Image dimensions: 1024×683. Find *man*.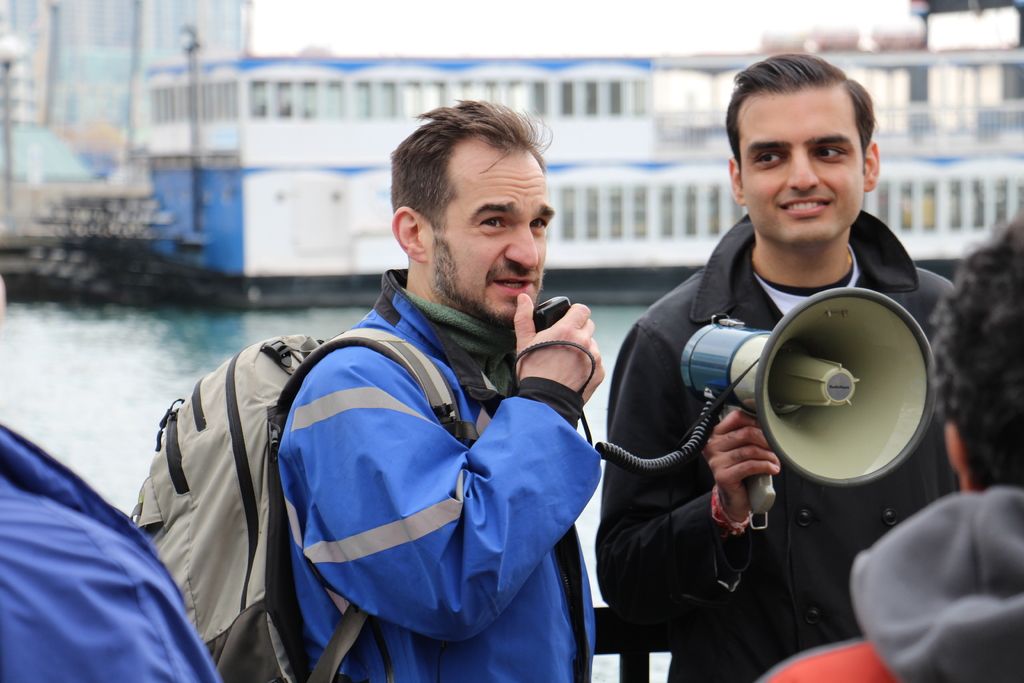
{"x1": 164, "y1": 117, "x2": 653, "y2": 682}.
